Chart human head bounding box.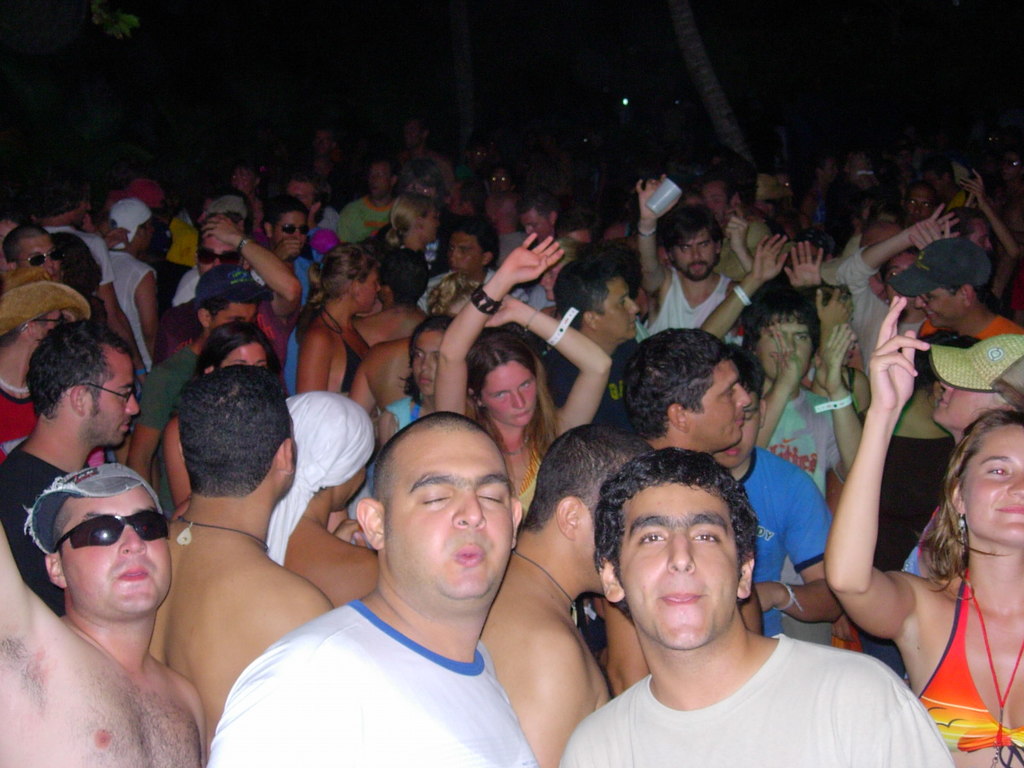
Charted: locate(516, 188, 556, 241).
